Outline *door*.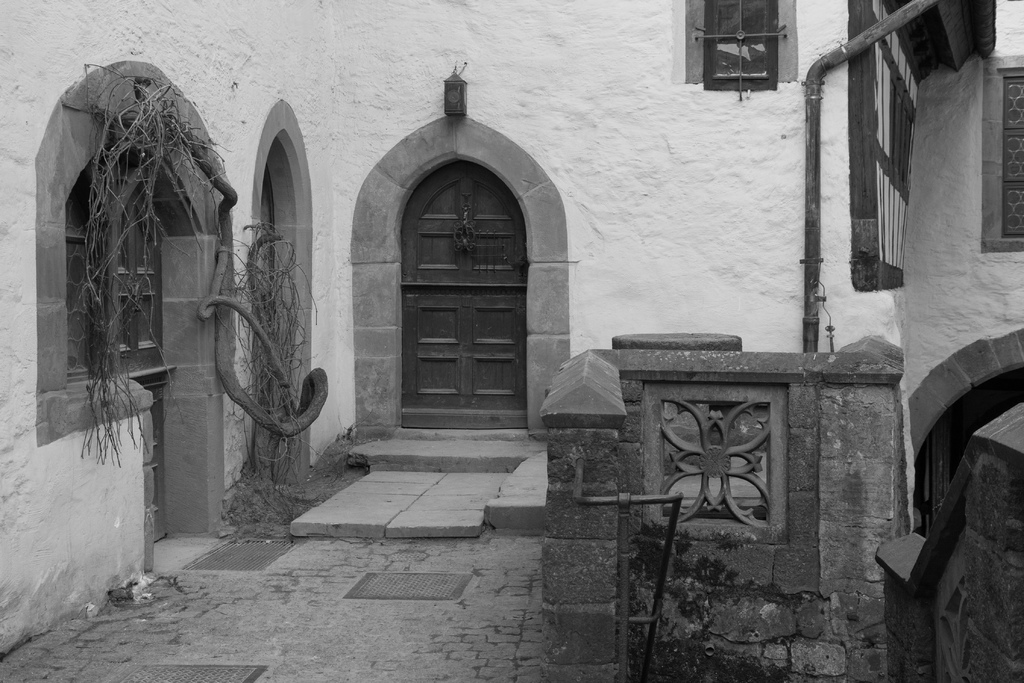
Outline: <region>370, 167, 557, 454</region>.
